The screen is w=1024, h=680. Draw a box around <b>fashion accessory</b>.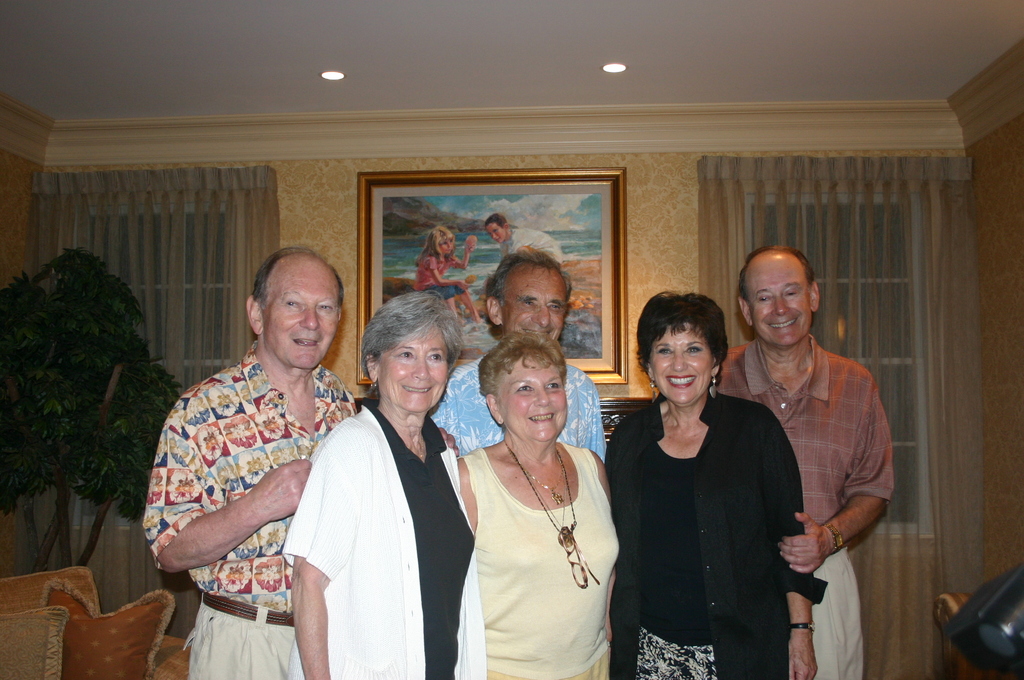
[x1=504, y1=446, x2=564, y2=503].
